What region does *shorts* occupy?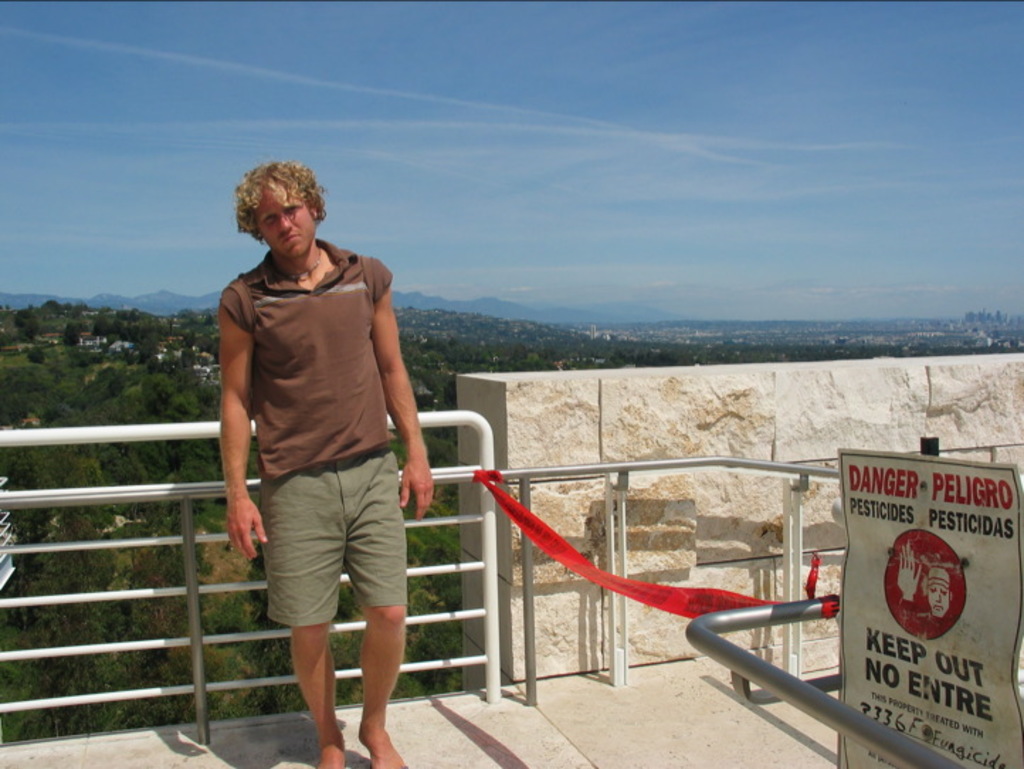
bbox(260, 474, 434, 643).
